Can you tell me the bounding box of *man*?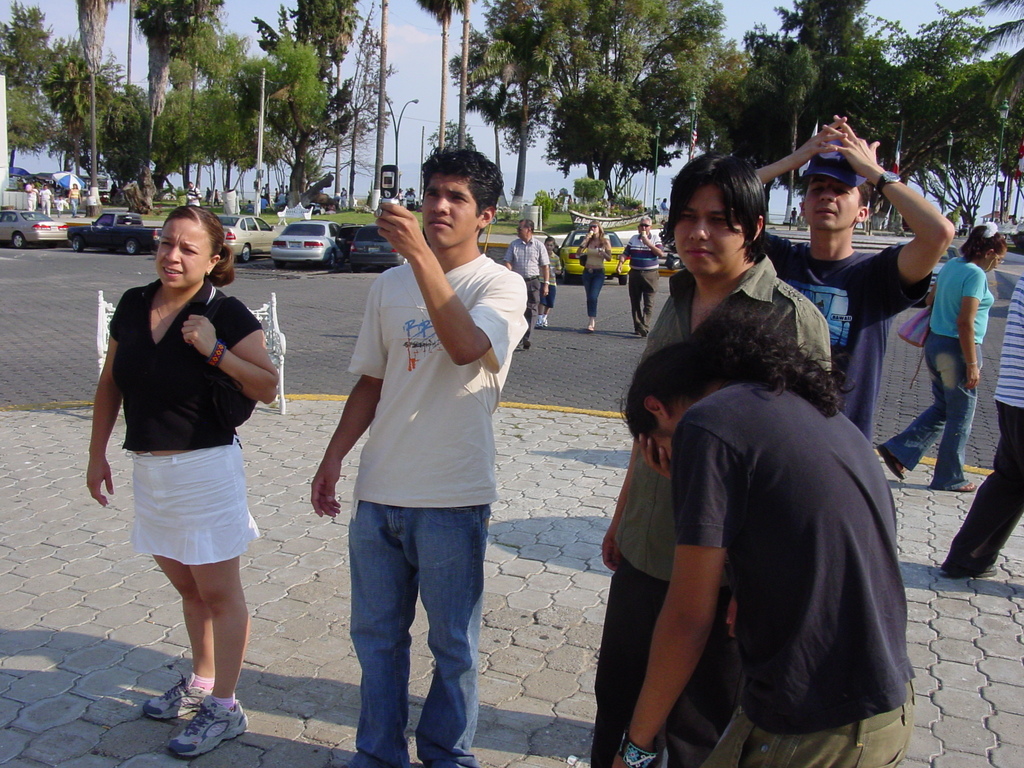
(left=620, top=223, right=666, bottom=331).
